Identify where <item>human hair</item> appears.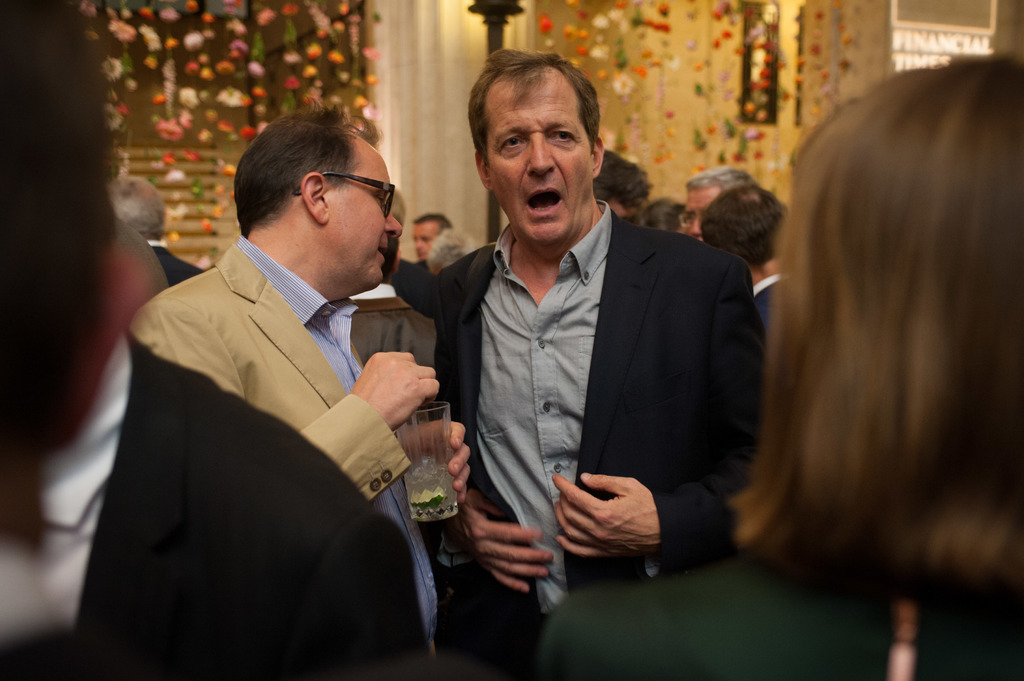
Appears at bbox=(682, 166, 755, 196).
